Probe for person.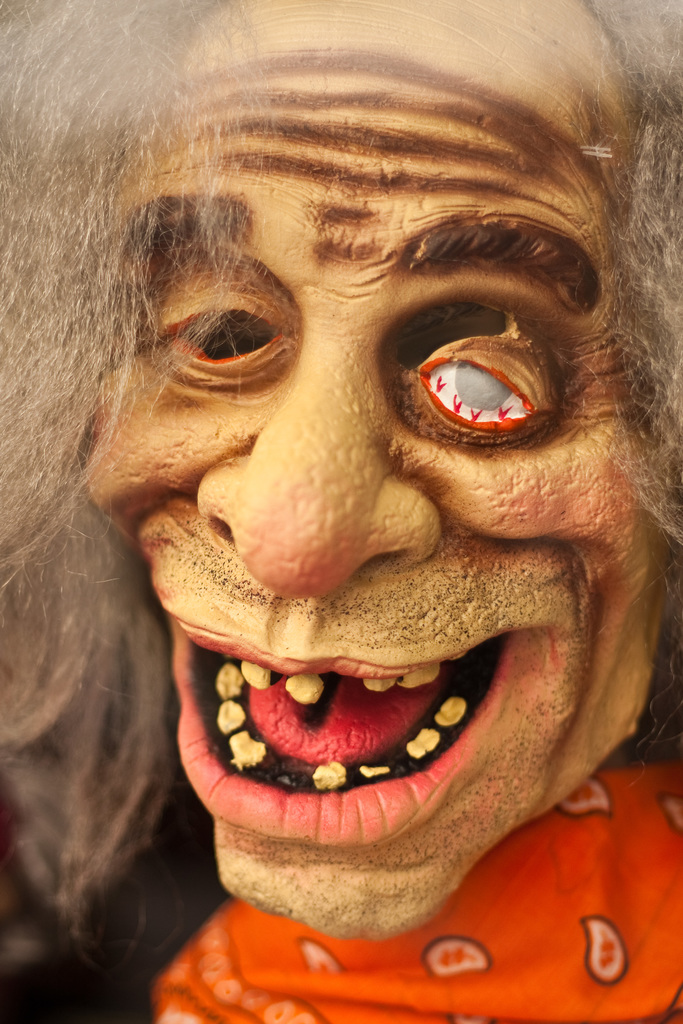
Probe result: crop(39, 63, 657, 949).
